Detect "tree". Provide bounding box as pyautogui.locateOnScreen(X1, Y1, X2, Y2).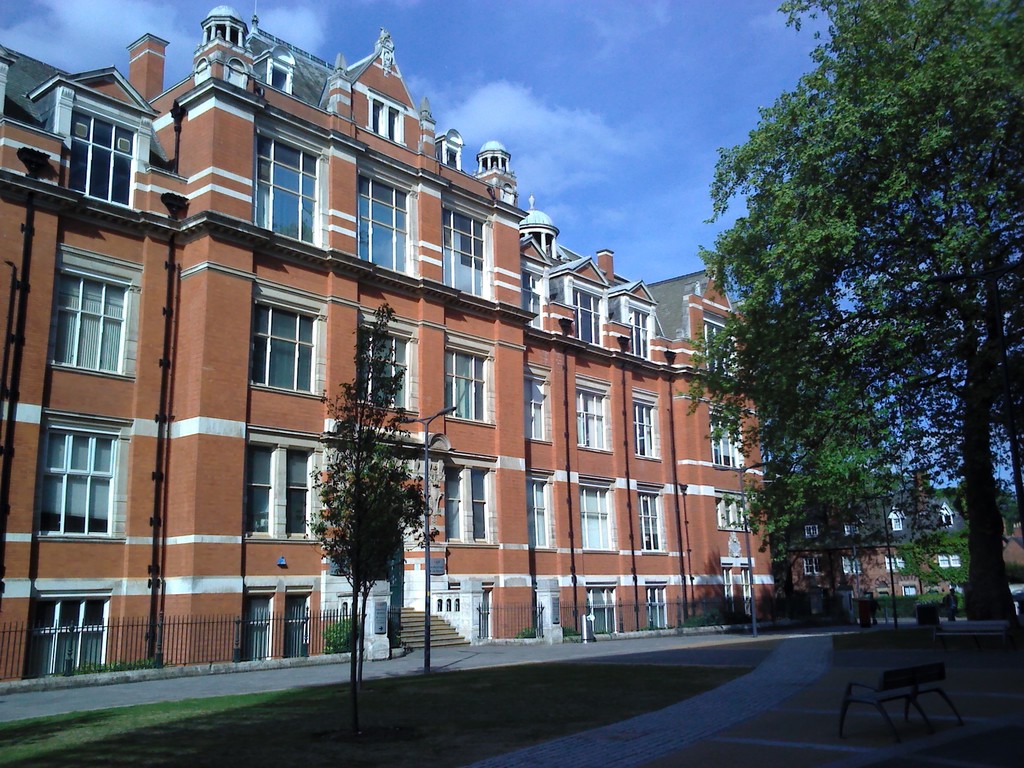
pyautogui.locateOnScreen(694, 0, 1023, 630).
